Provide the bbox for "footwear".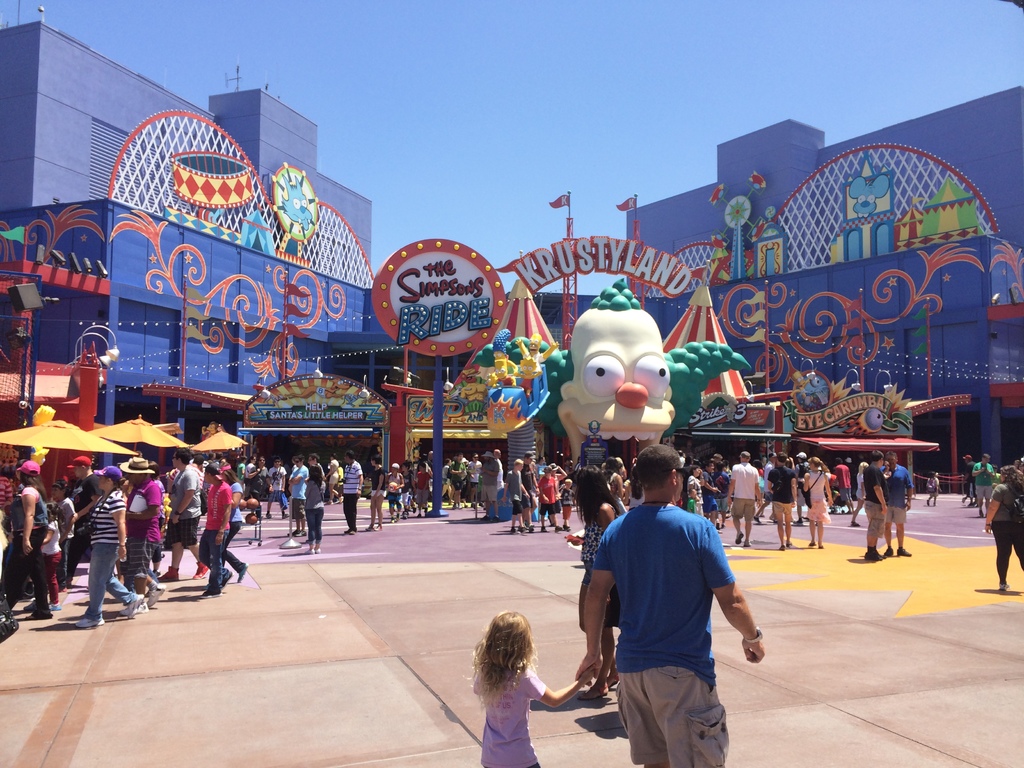
<bbox>190, 561, 206, 580</bbox>.
